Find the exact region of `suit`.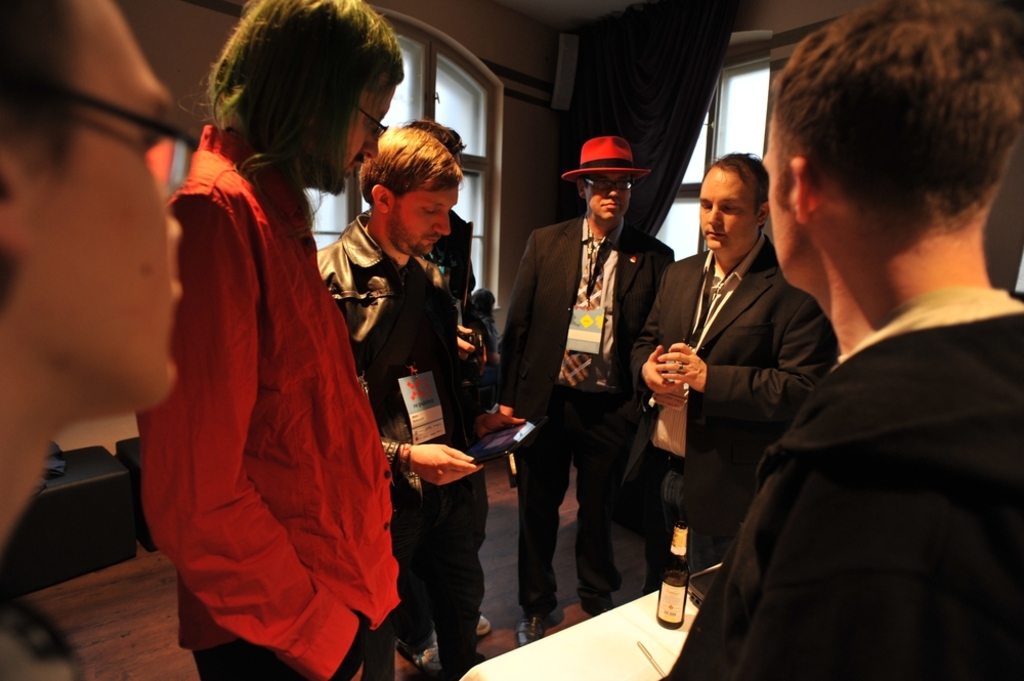
Exact region: locate(507, 128, 671, 623).
